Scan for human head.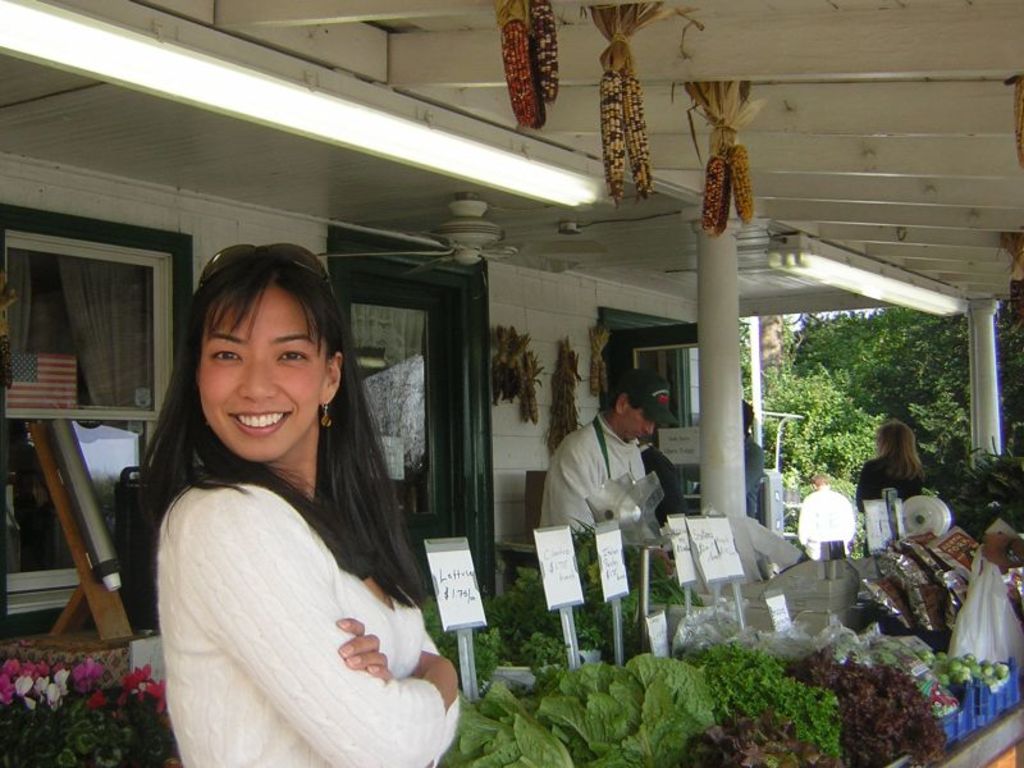
Scan result: (810,474,828,490).
